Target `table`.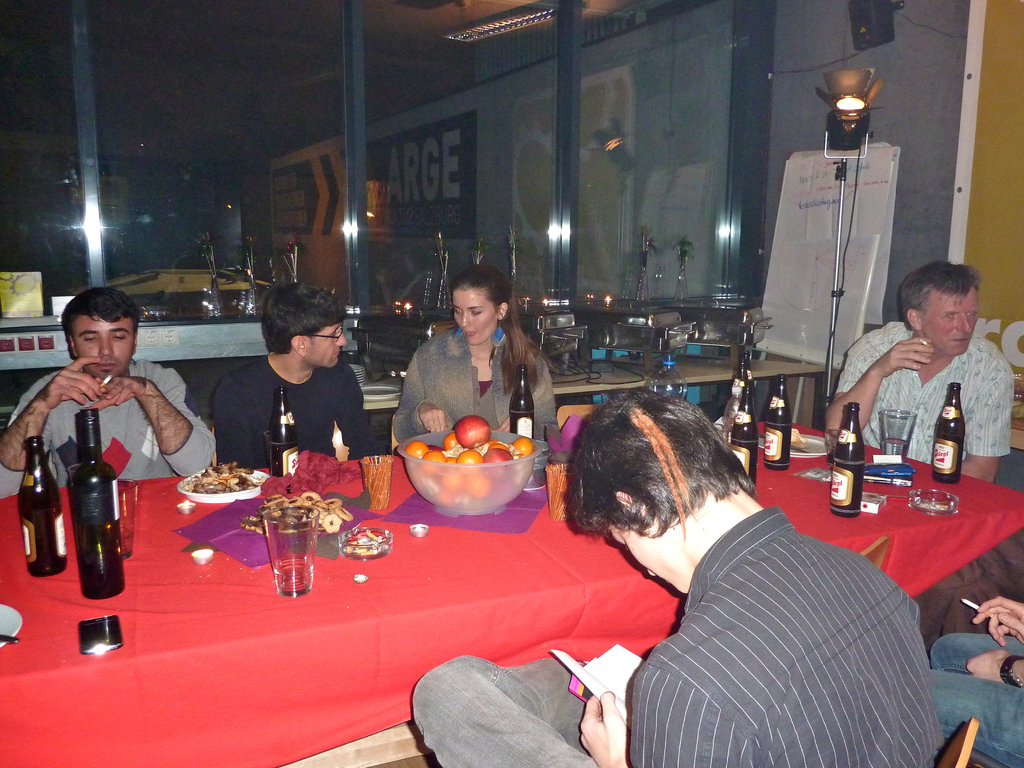
Target region: (left=100, top=424, right=928, bottom=762).
